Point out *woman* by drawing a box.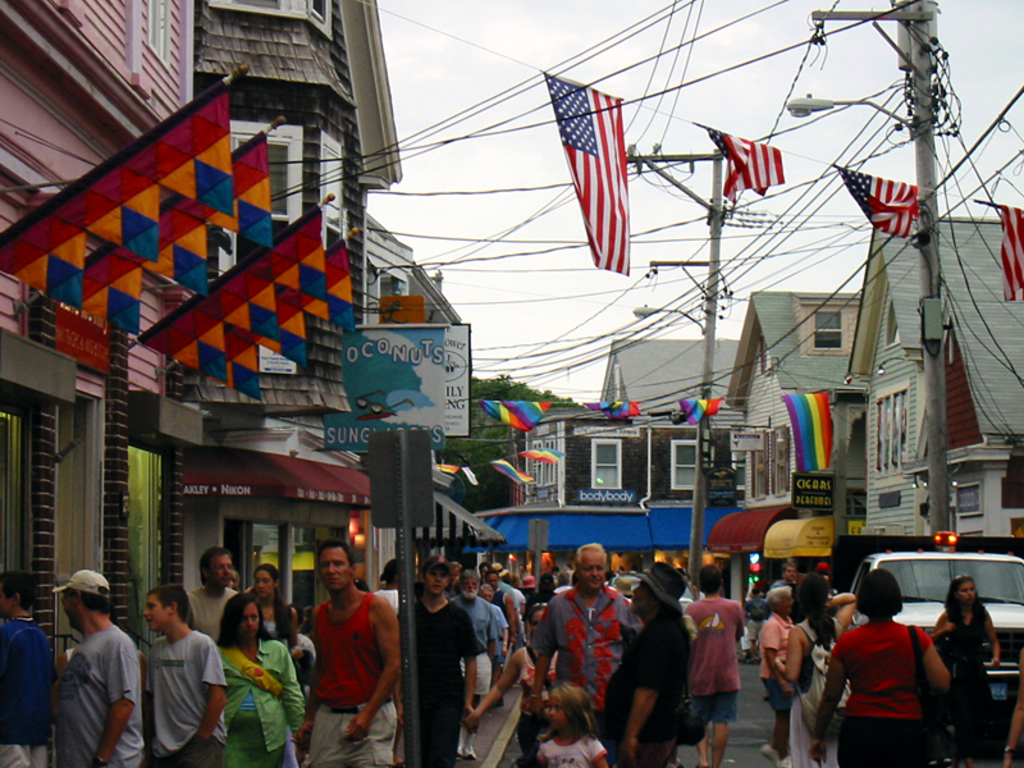
212:590:307:767.
